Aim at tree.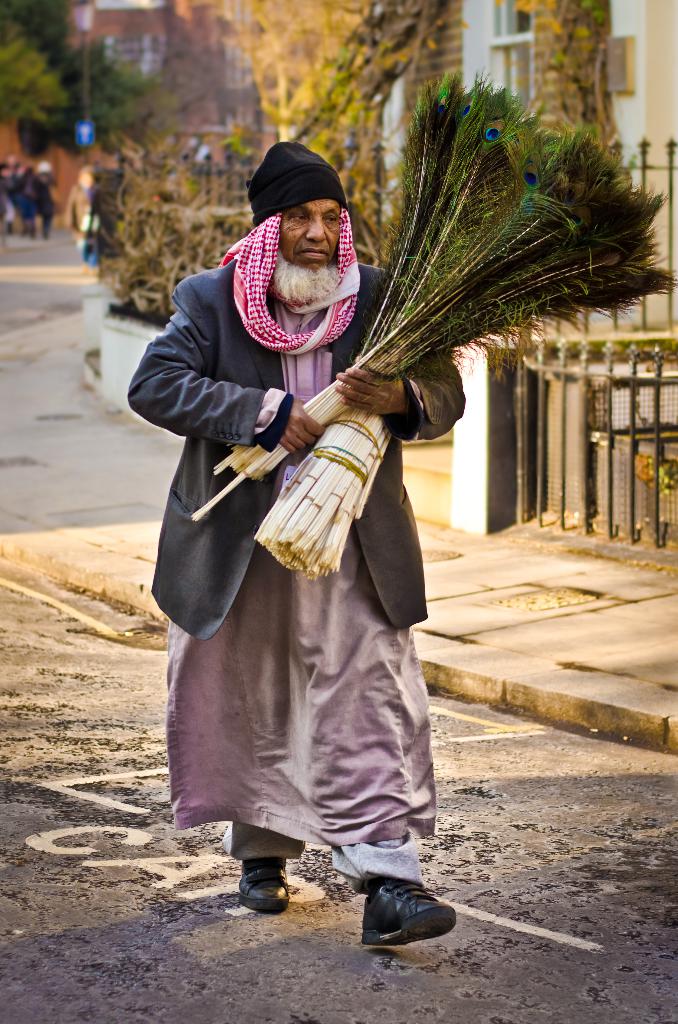
Aimed at detection(286, 0, 459, 245).
